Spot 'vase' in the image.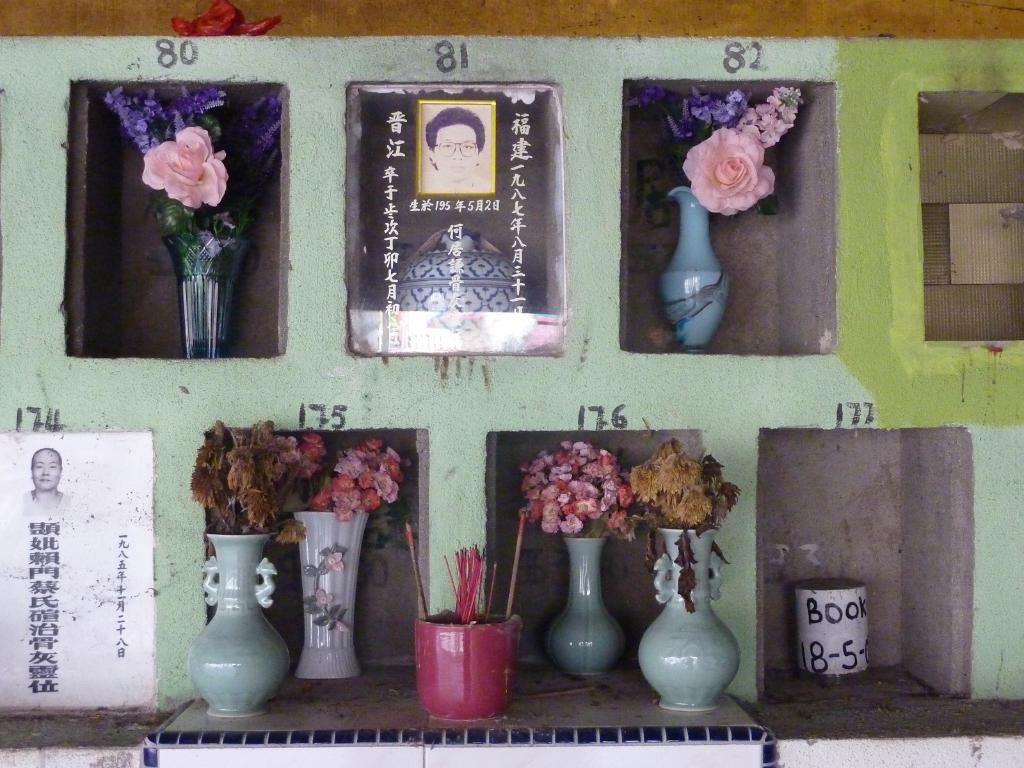
'vase' found at pyautogui.locateOnScreen(291, 512, 371, 680).
